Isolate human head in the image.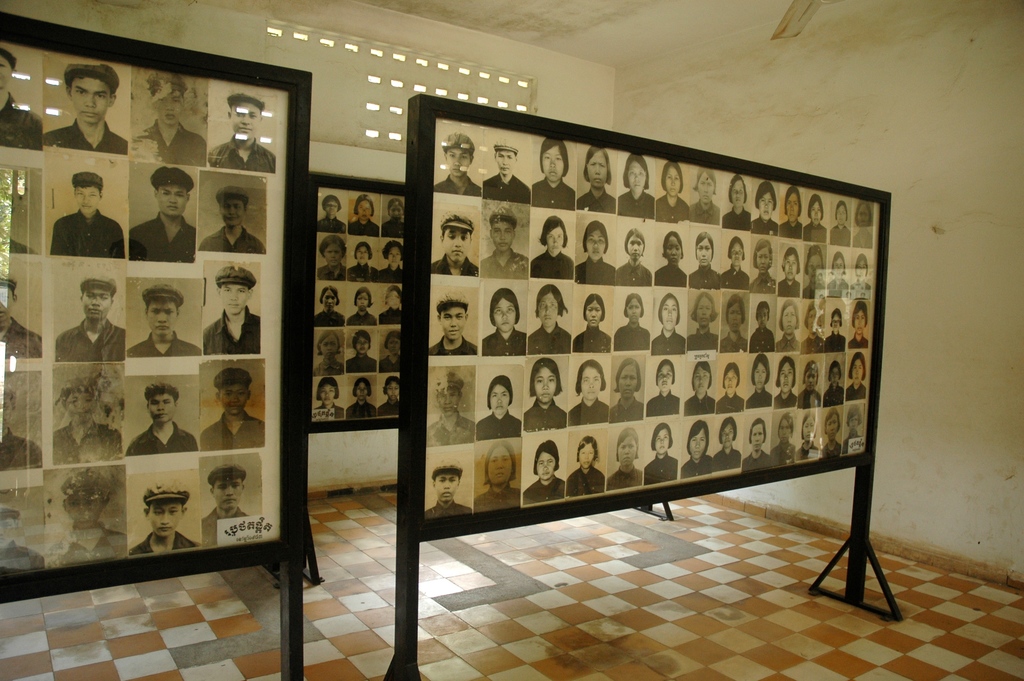
Isolated region: [left=661, top=165, right=684, bottom=197].
